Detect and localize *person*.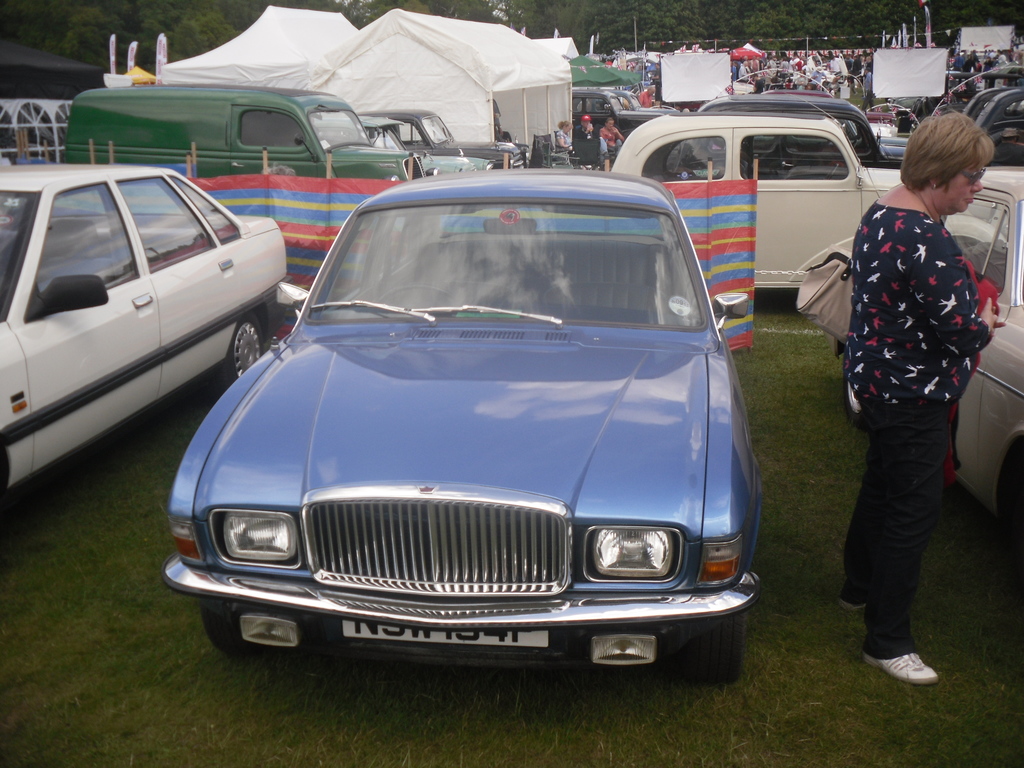
Localized at box(575, 115, 609, 163).
